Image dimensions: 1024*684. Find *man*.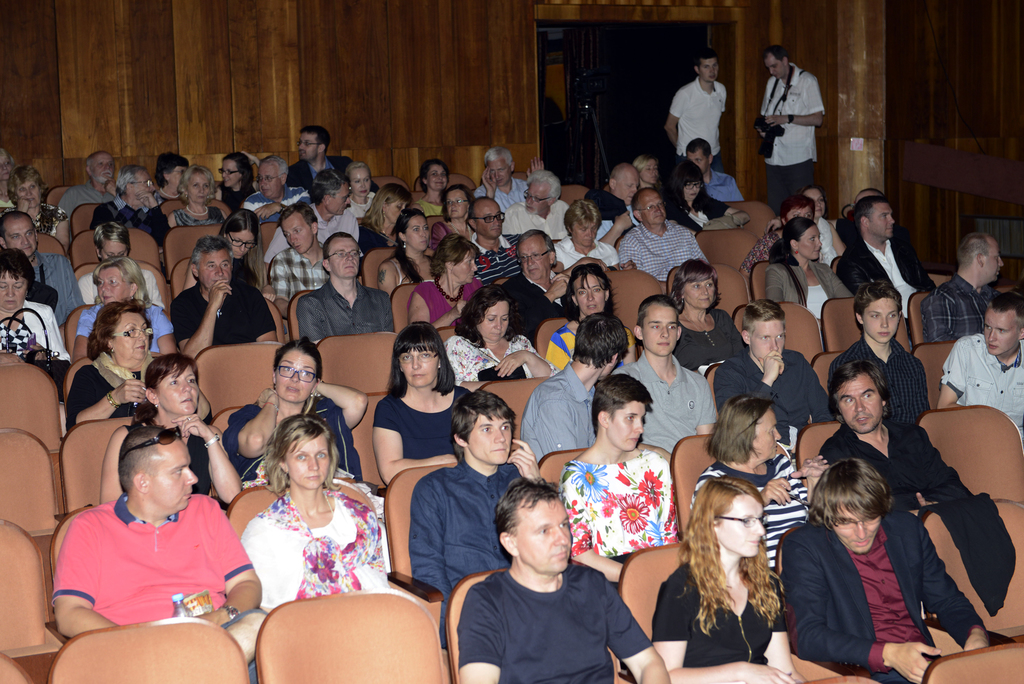
select_region(309, 171, 358, 241).
